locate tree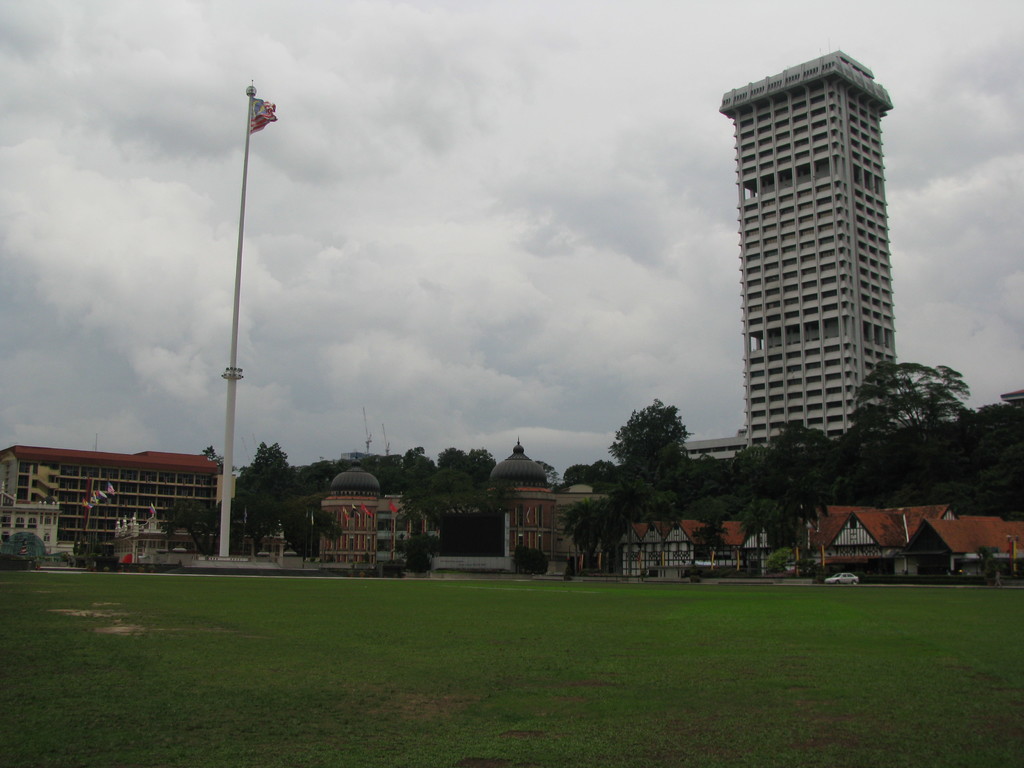
l=435, t=444, r=469, b=477
